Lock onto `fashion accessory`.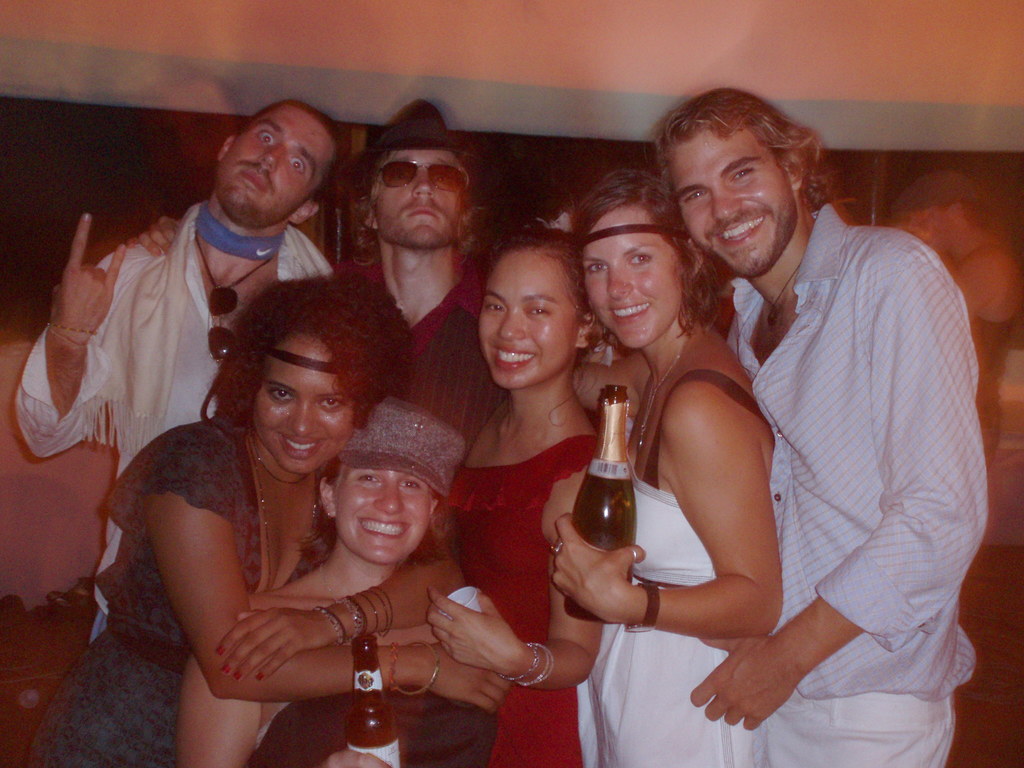
Locked: BBox(758, 260, 802, 332).
